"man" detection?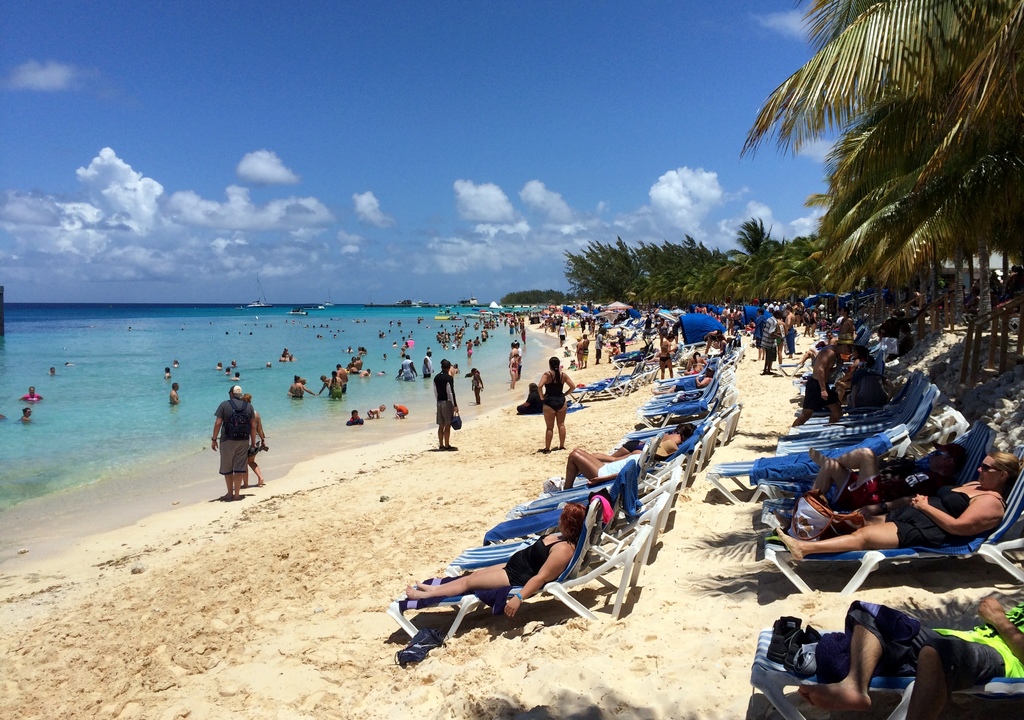
x1=435, y1=360, x2=458, y2=450
